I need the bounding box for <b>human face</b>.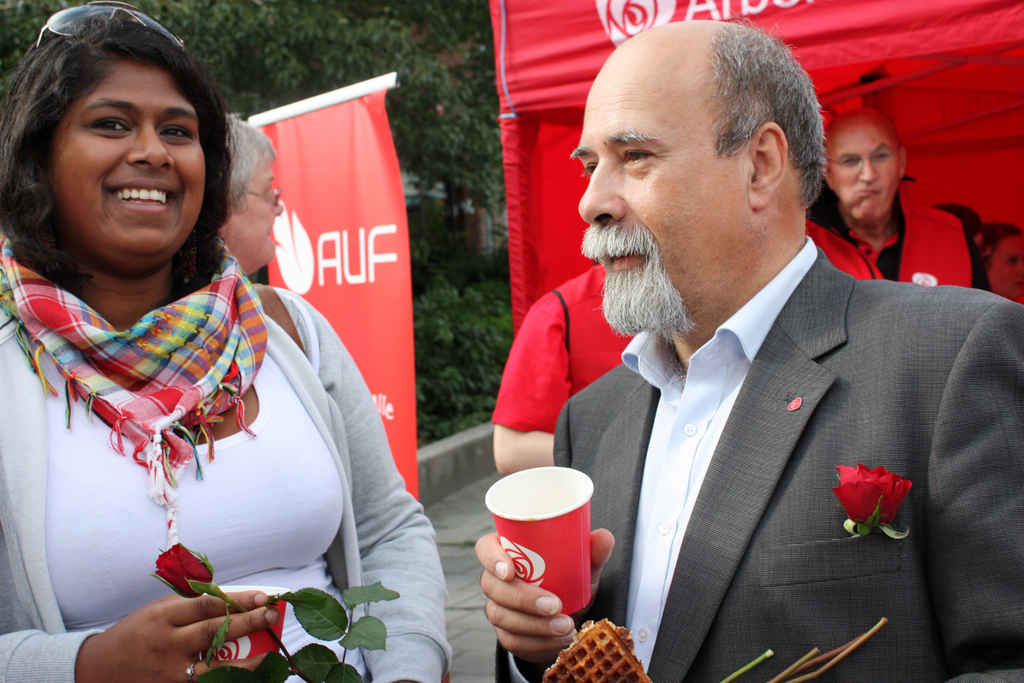
Here it is: bbox=[570, 71, 737, 331].
